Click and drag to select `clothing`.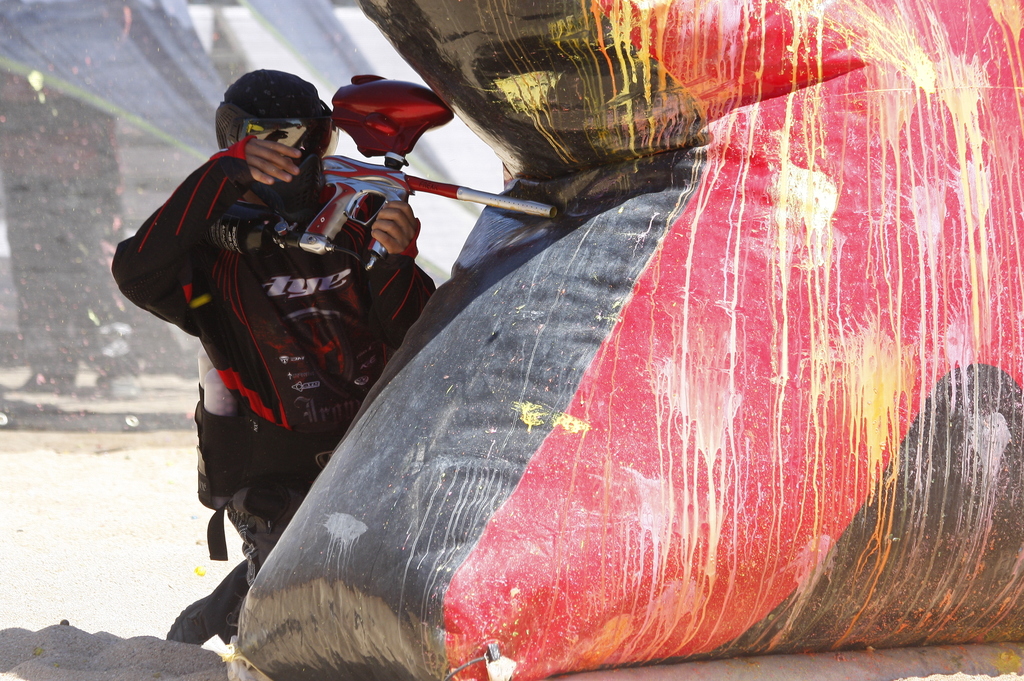
Selection: {"x1": 111, "y1": 137, "x2": 431, "y2": 614}.
